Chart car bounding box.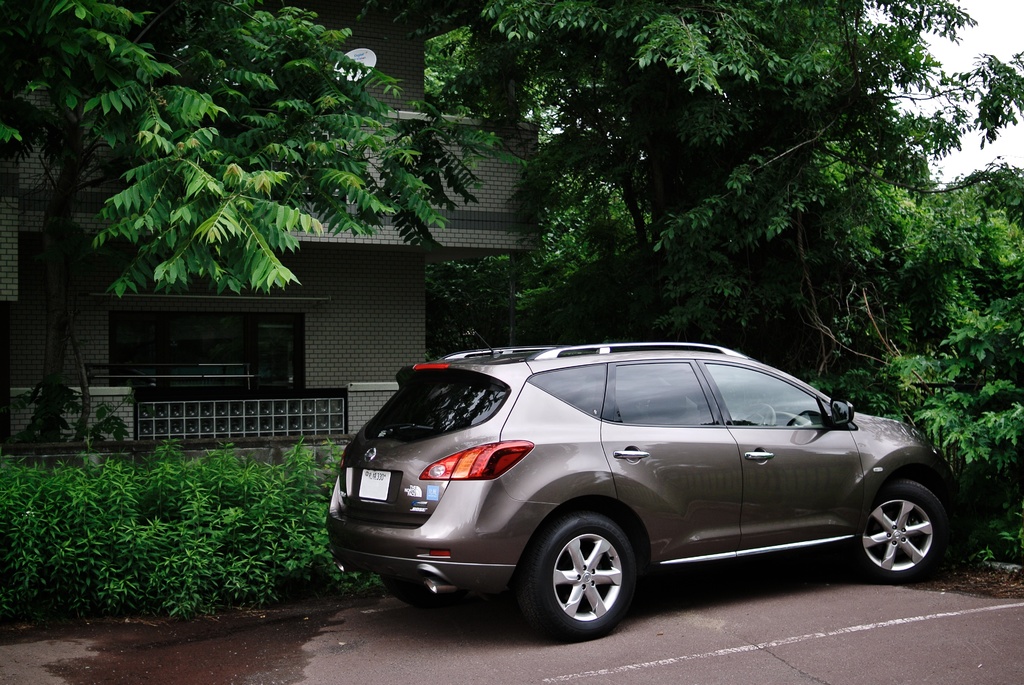
Charted: l=325, t=332, r=959, b=641.
